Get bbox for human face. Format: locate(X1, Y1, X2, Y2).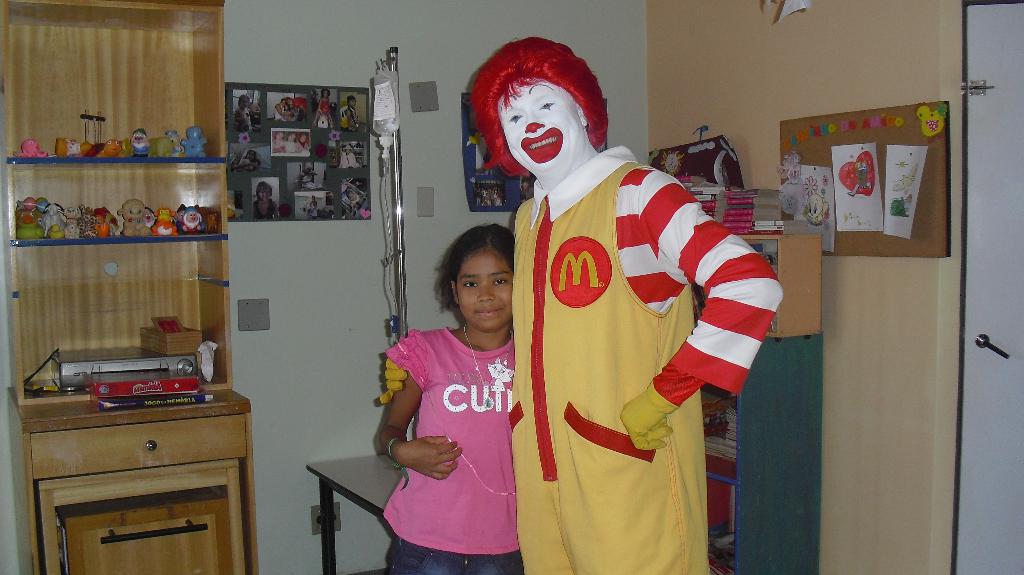
locate(458, 254, 515, 333).
